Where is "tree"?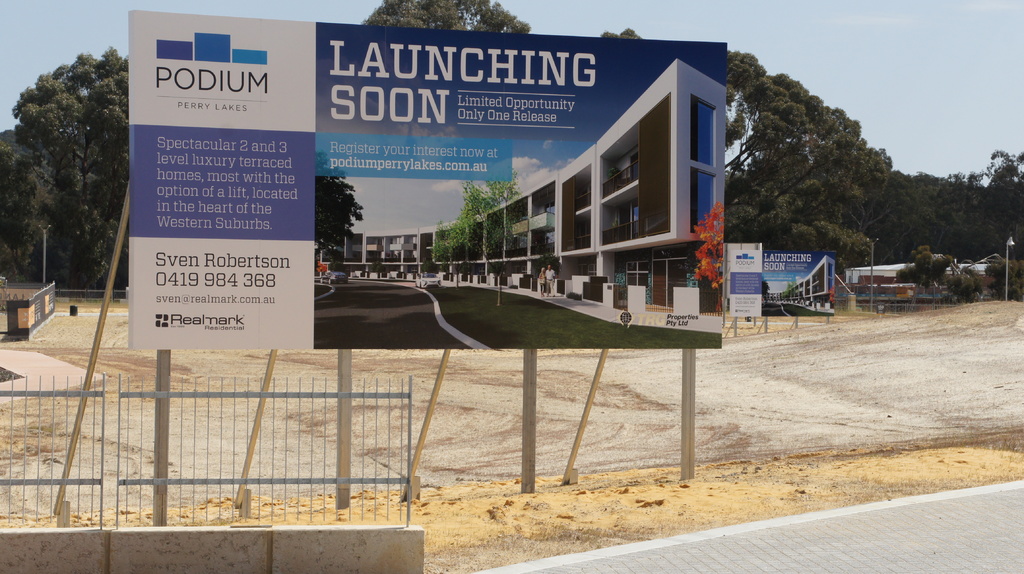
bbox=[307, 170, 365, 255].
